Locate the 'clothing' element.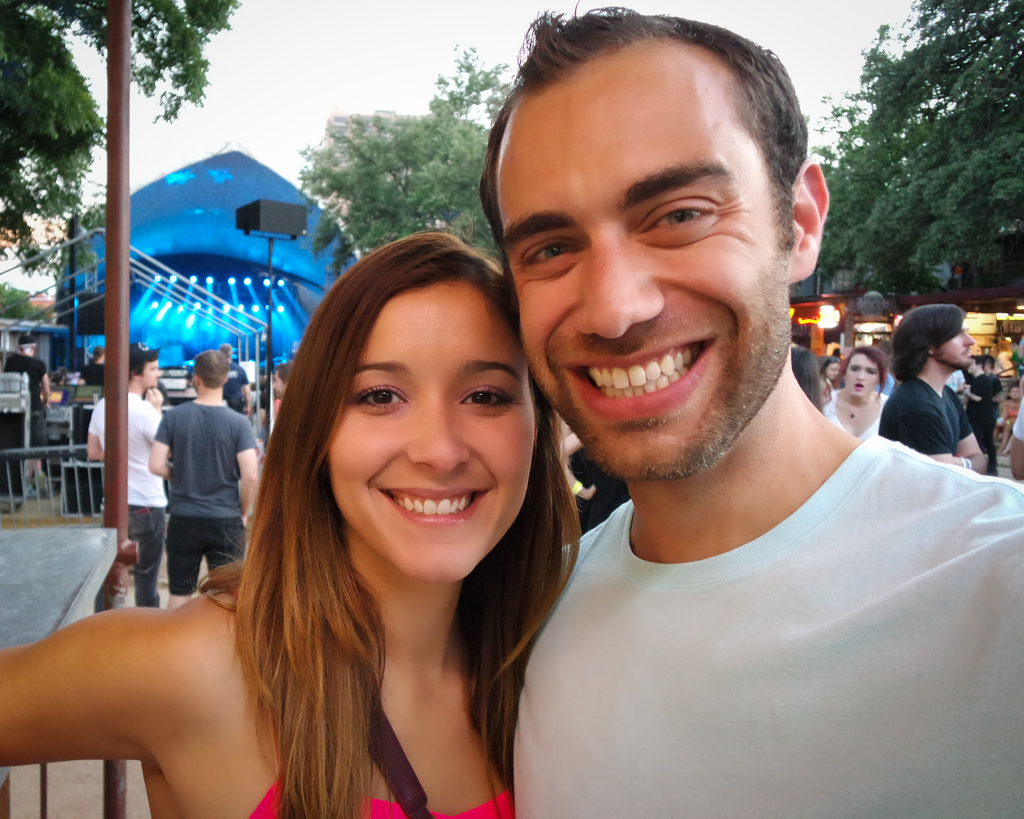
Element bbox: (x1=78, y1=359, x2=105, y2=391).
